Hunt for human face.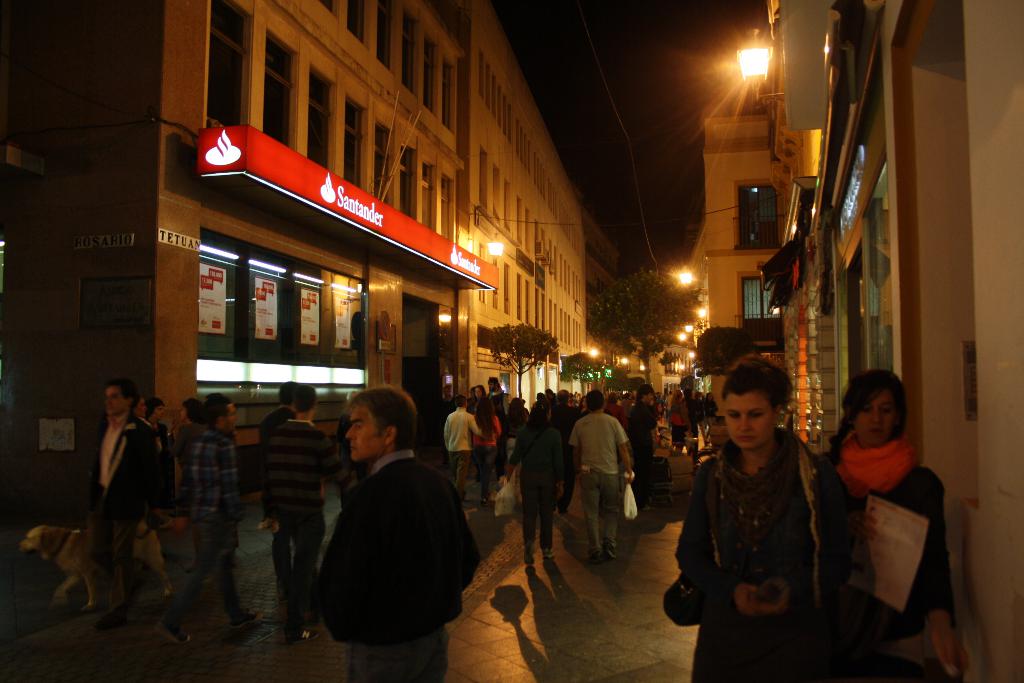
Hunted down at locate(225, 403, 237, 435).
